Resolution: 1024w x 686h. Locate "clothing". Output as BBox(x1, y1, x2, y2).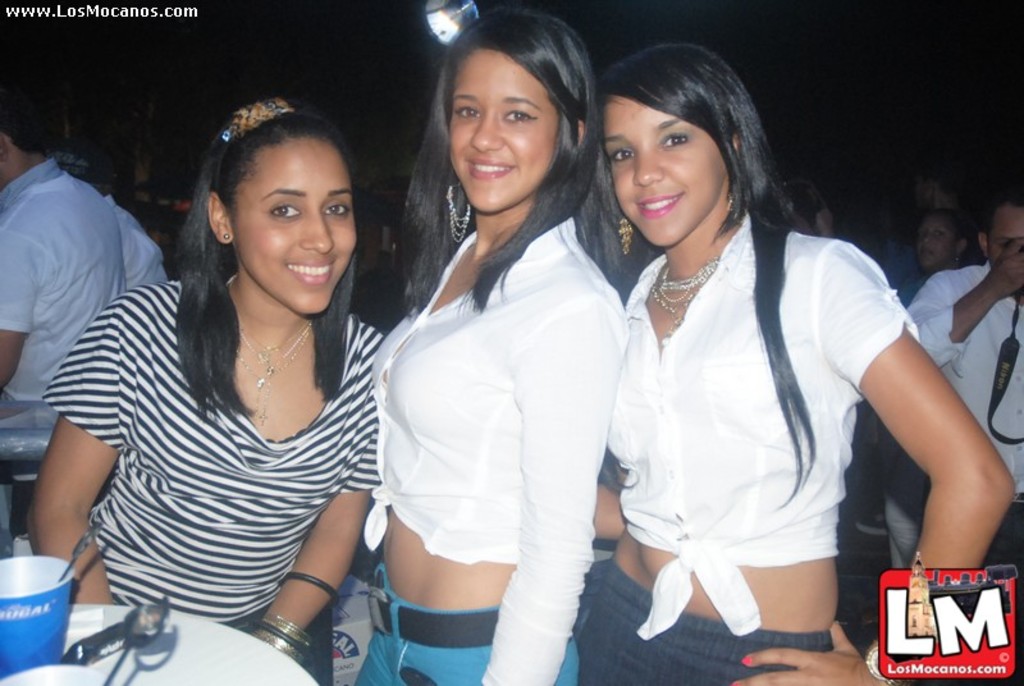
BBox(38, 279, 385, 685).
